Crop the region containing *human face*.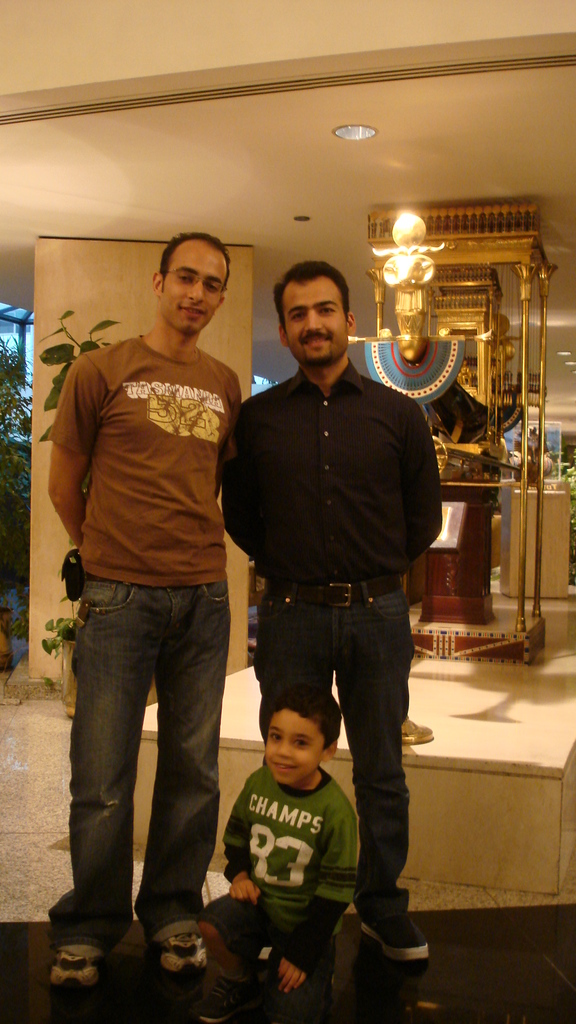
Crop region: left=280, top=284, right=348, bottom=362.
